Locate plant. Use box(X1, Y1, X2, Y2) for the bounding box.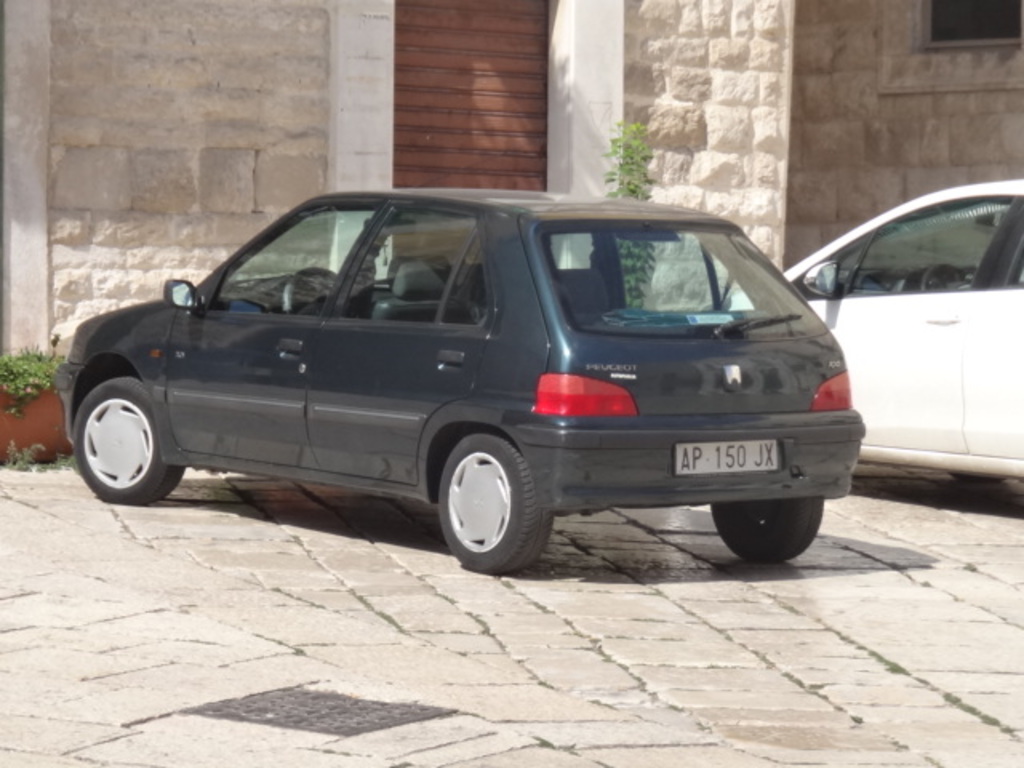
box(0, 344, 43, 400).
